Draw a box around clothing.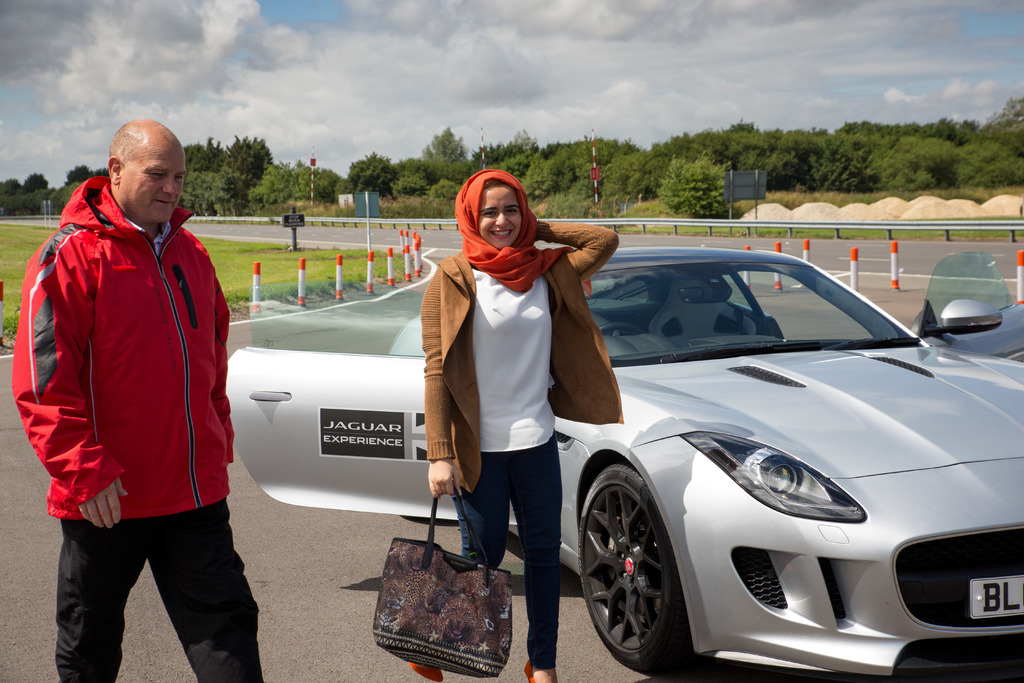
box(8, 169, 263, 682).
